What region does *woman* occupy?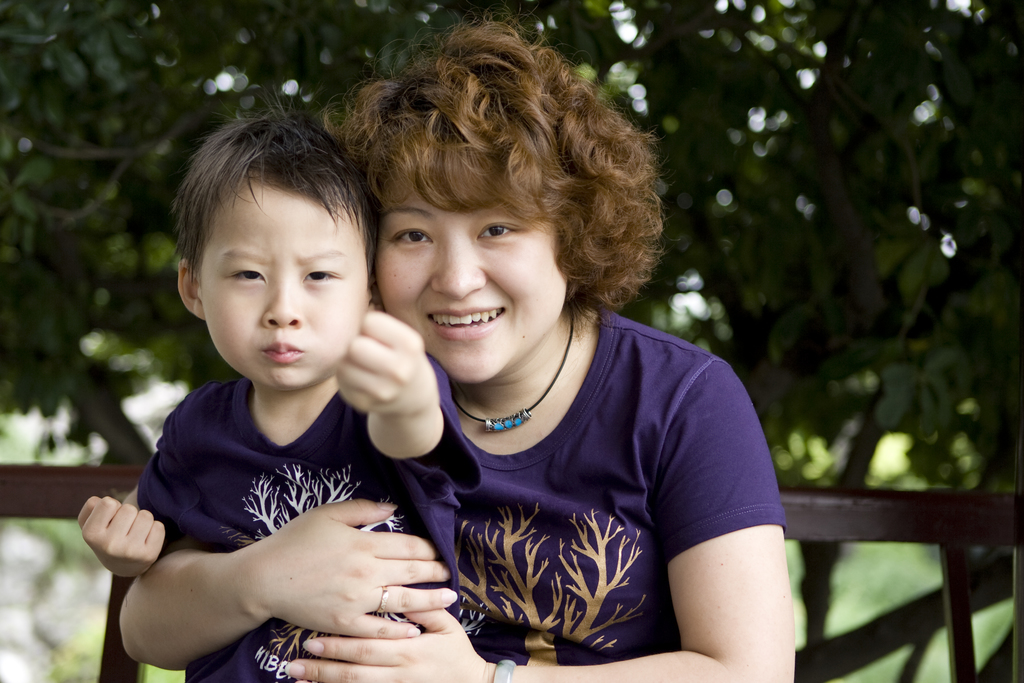
116,0,797,682.
